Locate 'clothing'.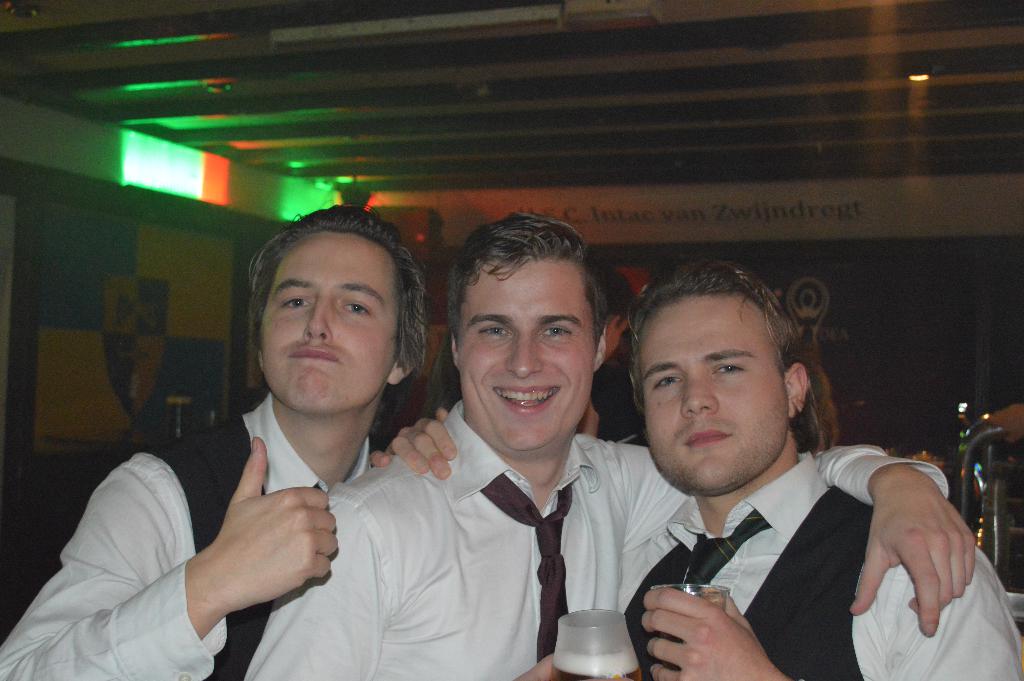
Bounding box: [0, 395, 375, 680].
